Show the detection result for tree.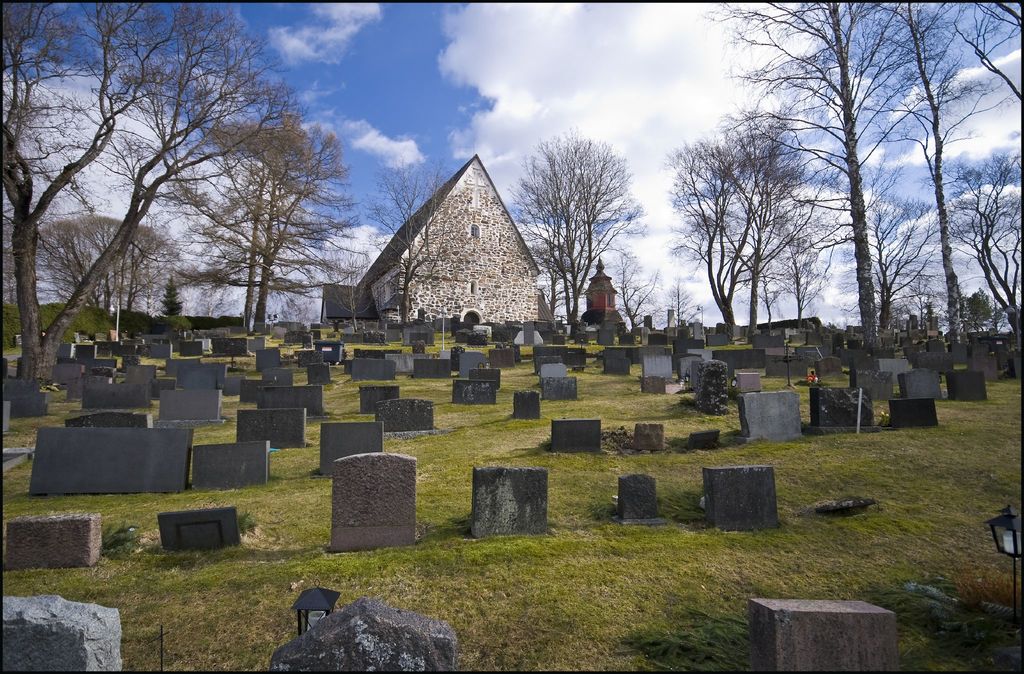
pyautogui.locateOnScreen(141, 75, 368, 344).
